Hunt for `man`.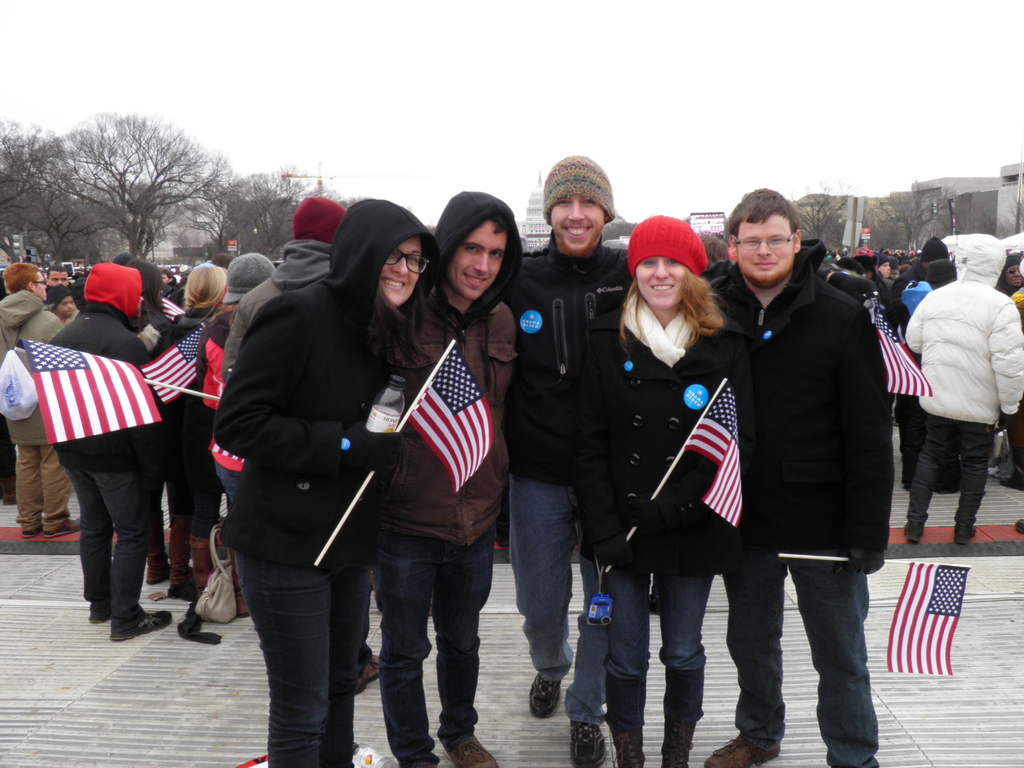
Hunted down at x1=693, y1=181, x2=892, y2=767.
